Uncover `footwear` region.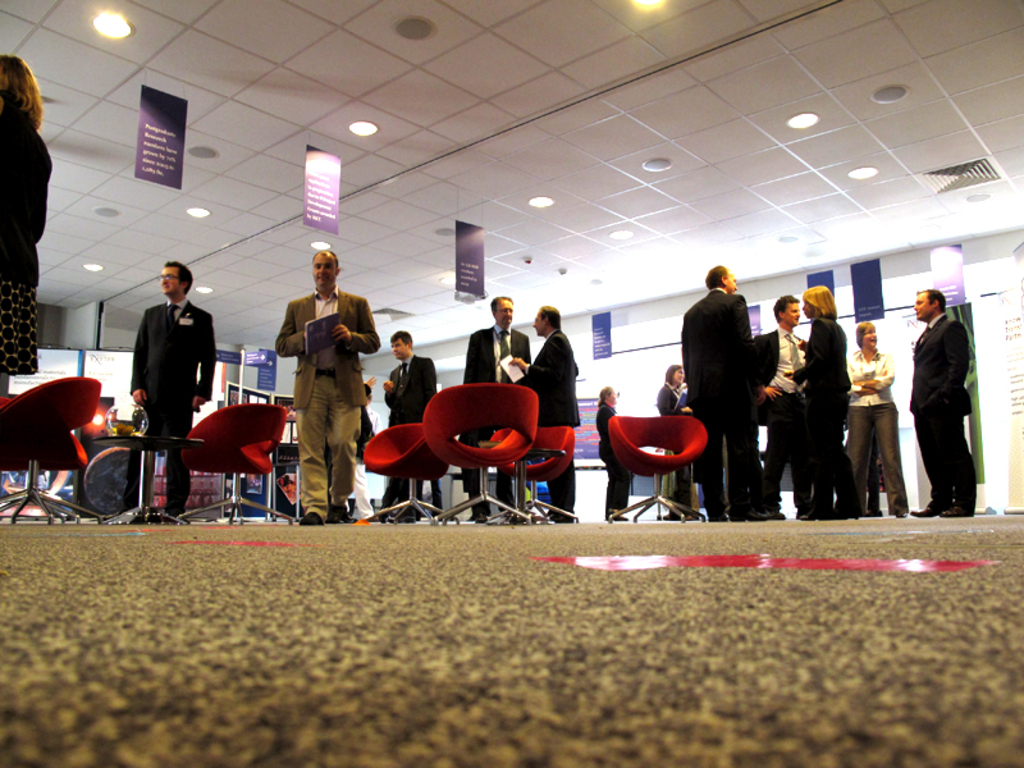
Uncovered: <region>375, 508, 392, 524</region>.
